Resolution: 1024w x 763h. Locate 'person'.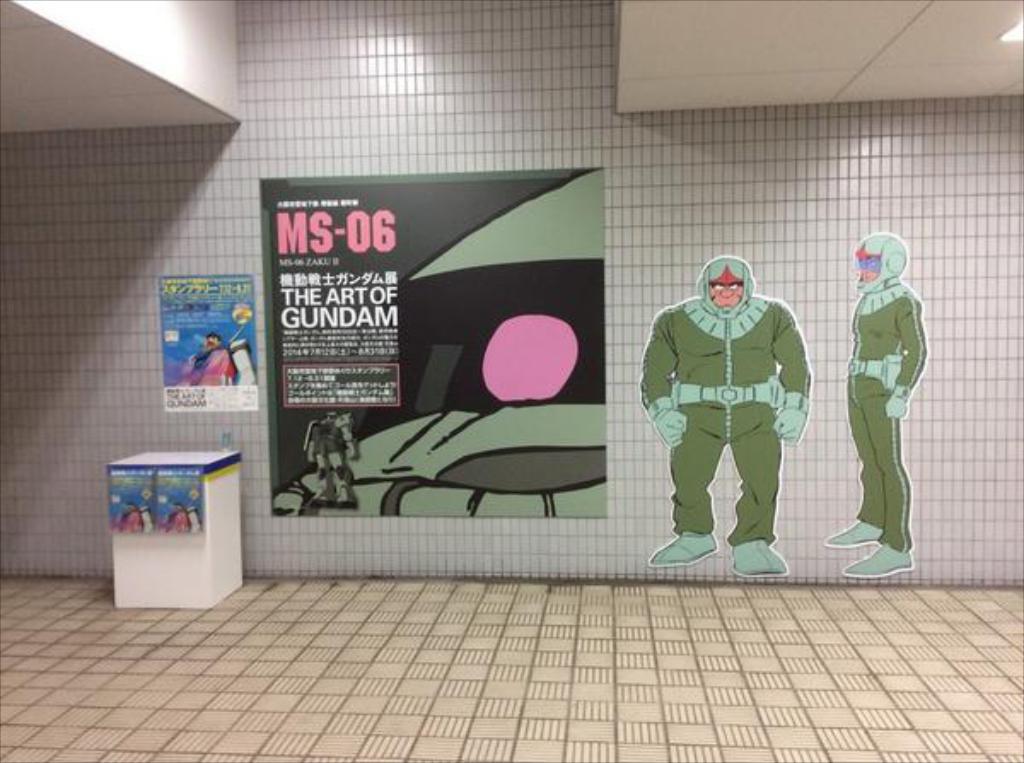
crop(177, 329, 234, 382).
